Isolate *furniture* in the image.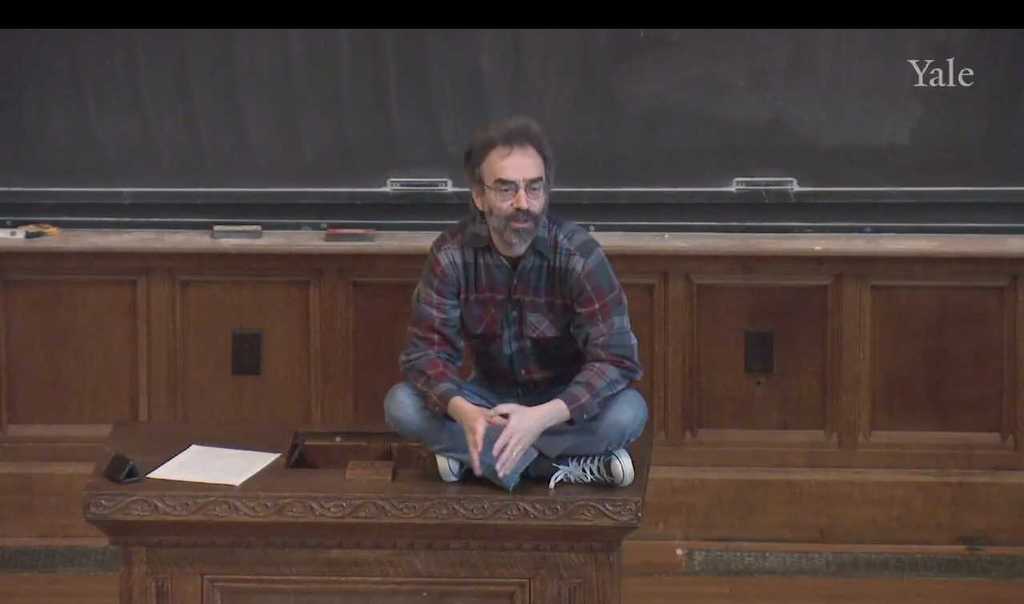
Isolated region: <box>82,418,655,603</box>.
